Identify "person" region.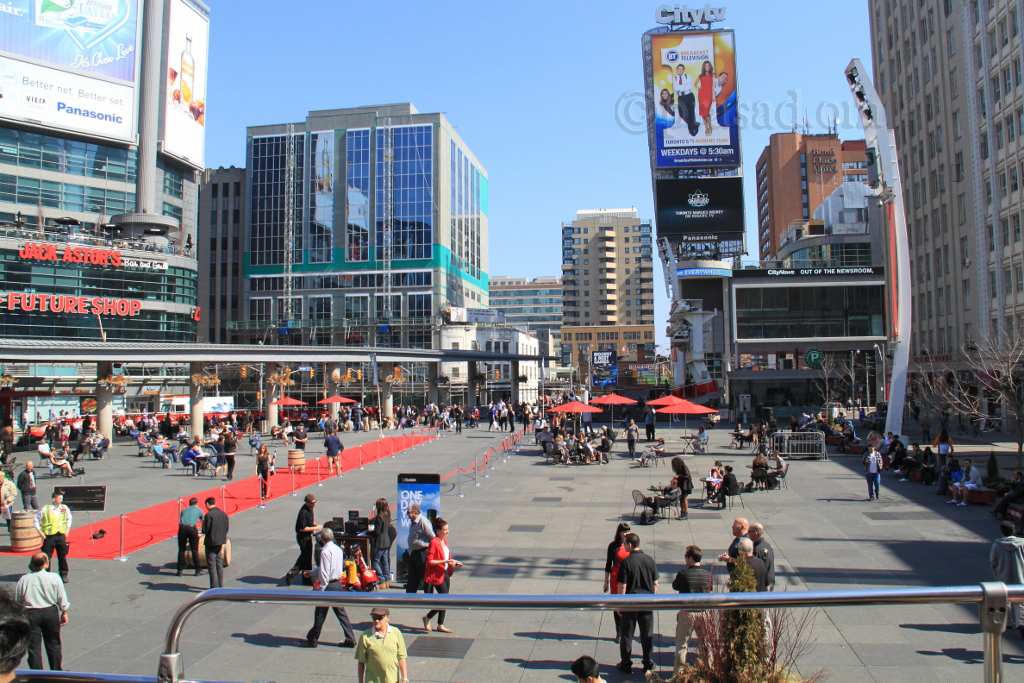
Region: [667,556,717,675].
